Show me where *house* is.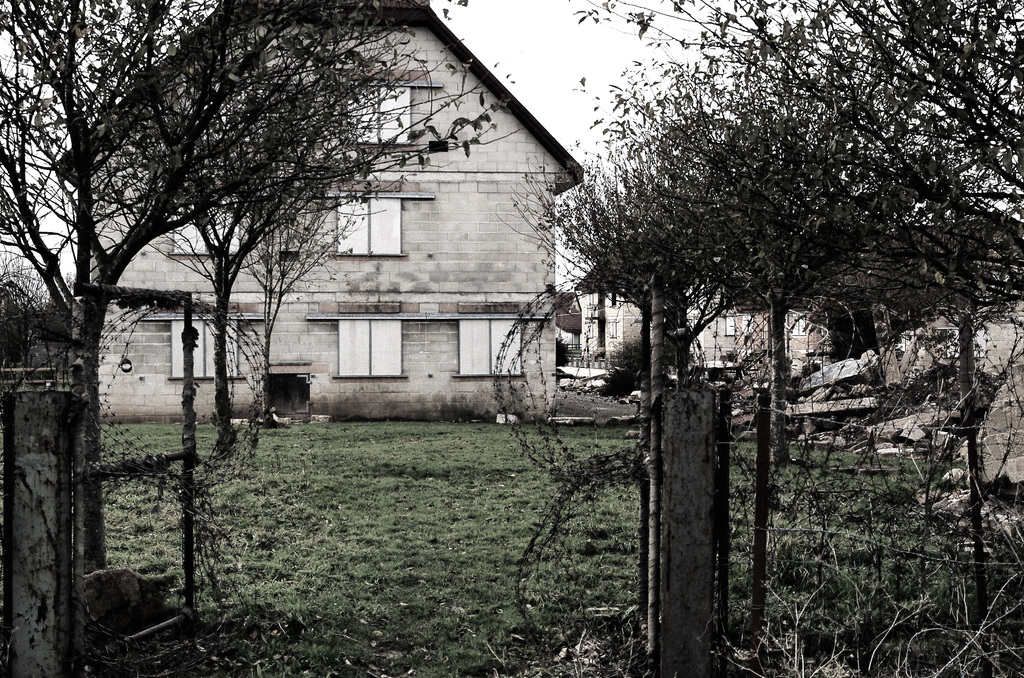
*house* is at detection(570, 217, 789, 394).
